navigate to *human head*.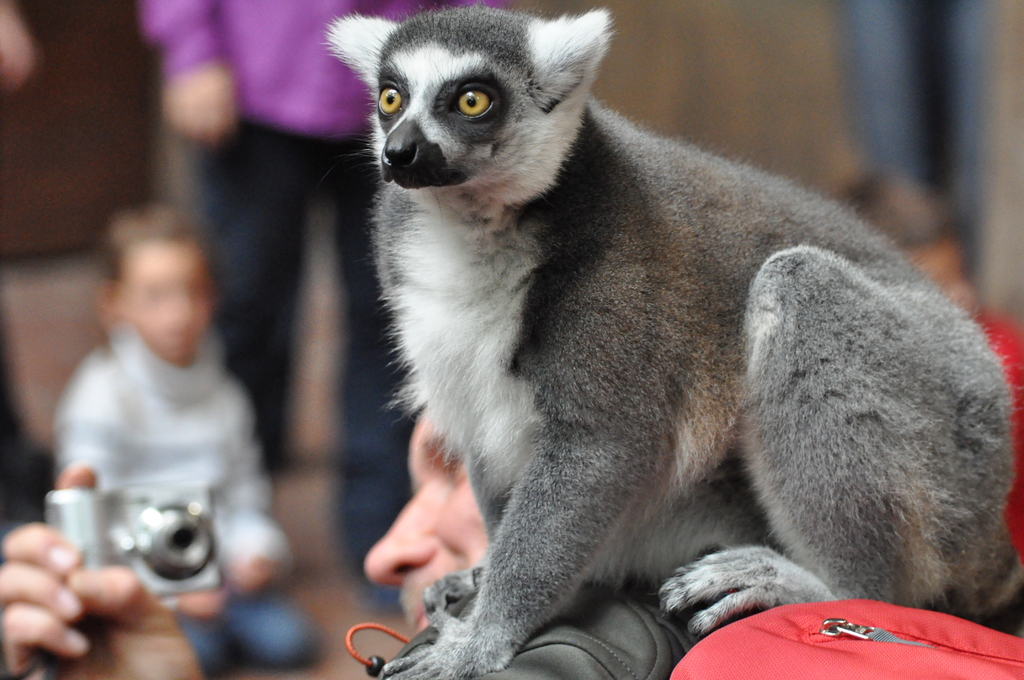
Navigation target: locate(362, 405, 493, 636).
